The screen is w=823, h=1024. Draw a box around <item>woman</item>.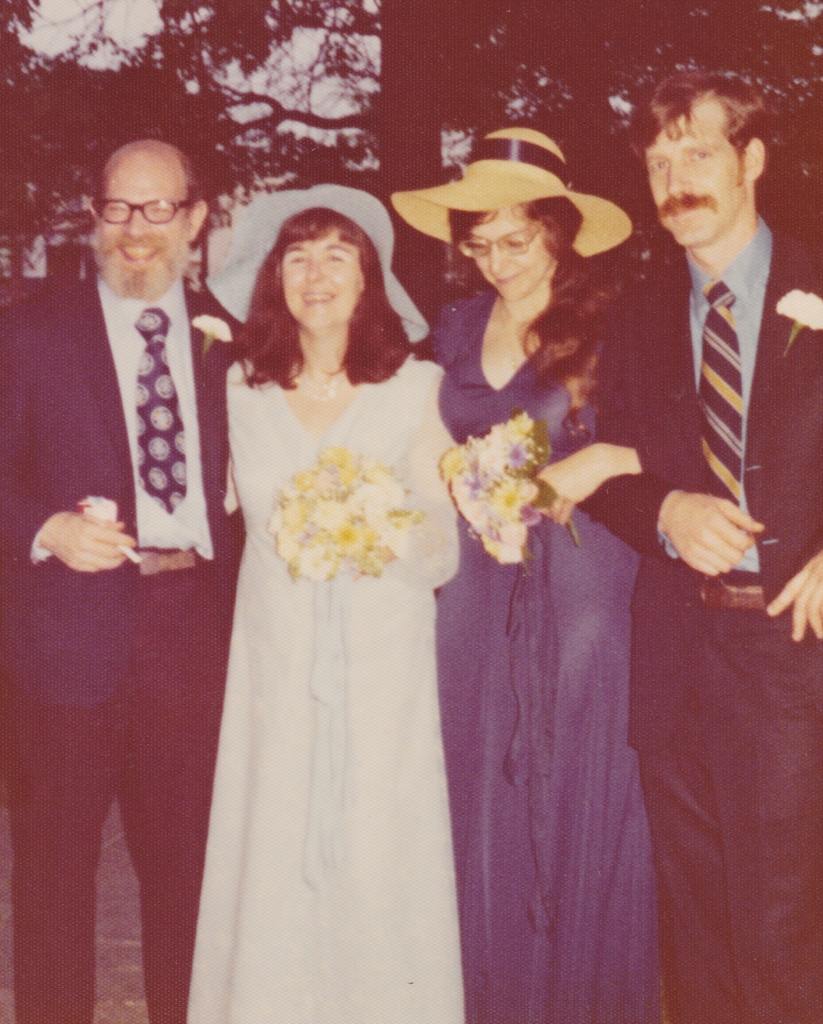
x1=172 y1=198 x2=485 y2=996.
